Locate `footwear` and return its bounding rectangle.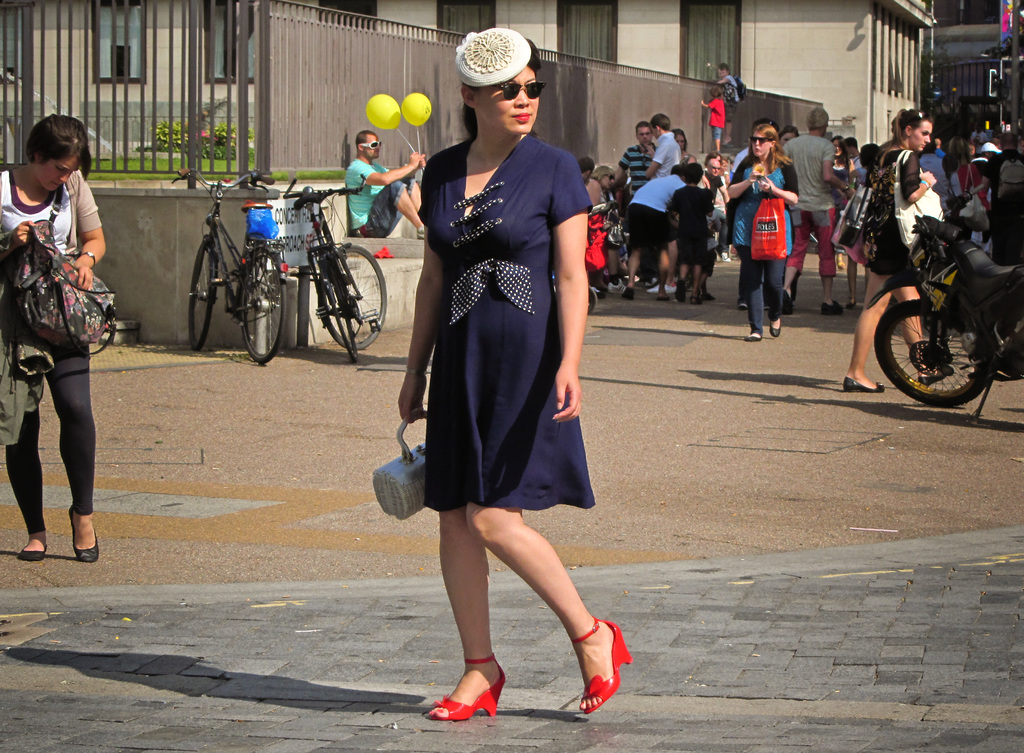
bbox=(916, 364, 956, 387).
